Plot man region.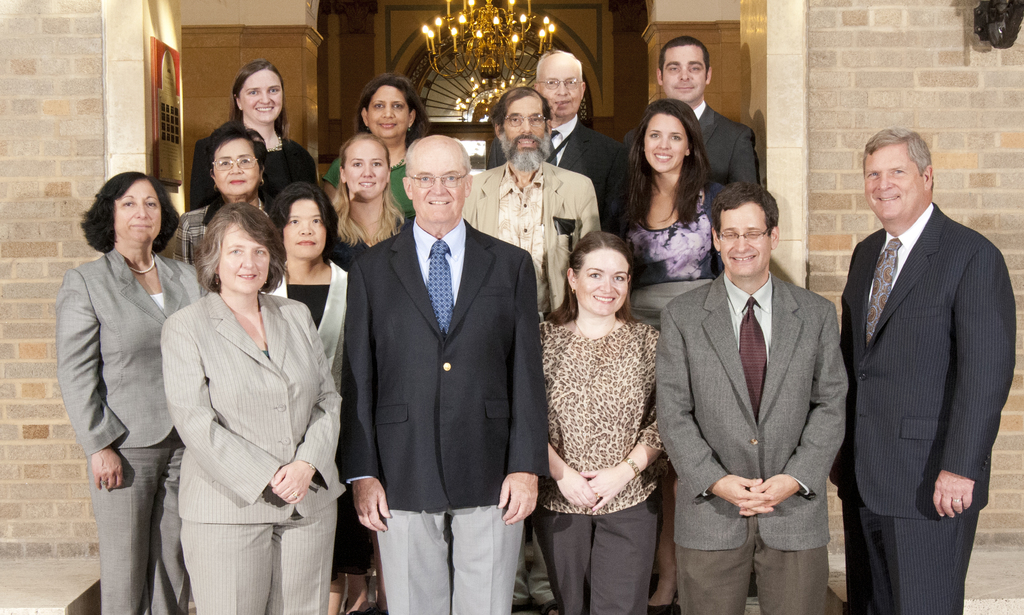
Plotted at select_region(834, 102, 1014, 604).
